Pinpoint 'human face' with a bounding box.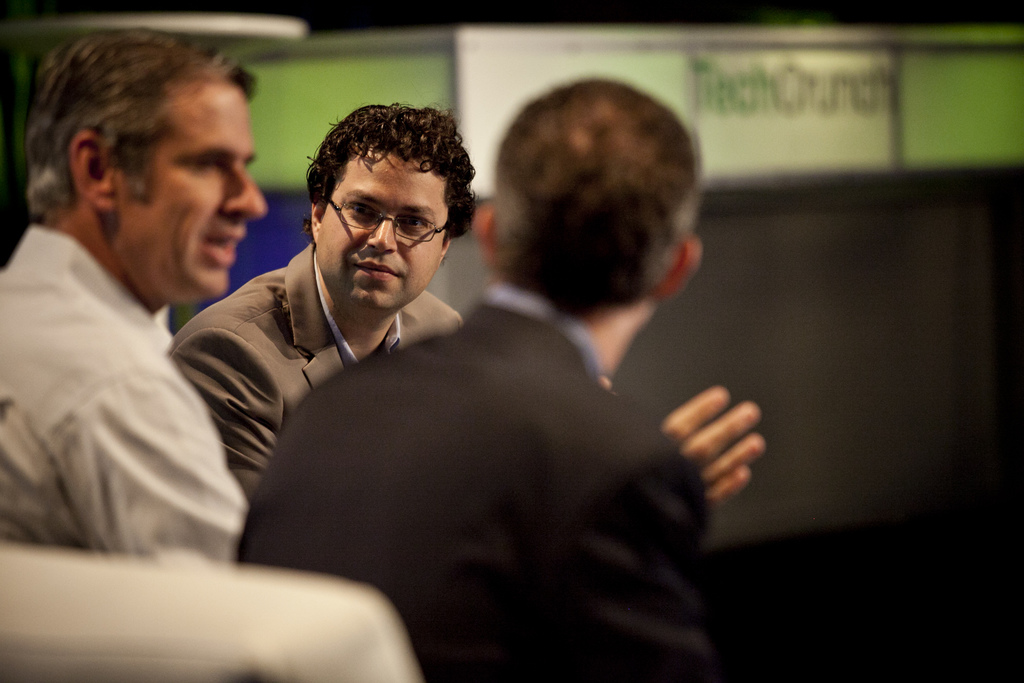
pyautogui.locateOnScreen(116, 79, 266, 299).
